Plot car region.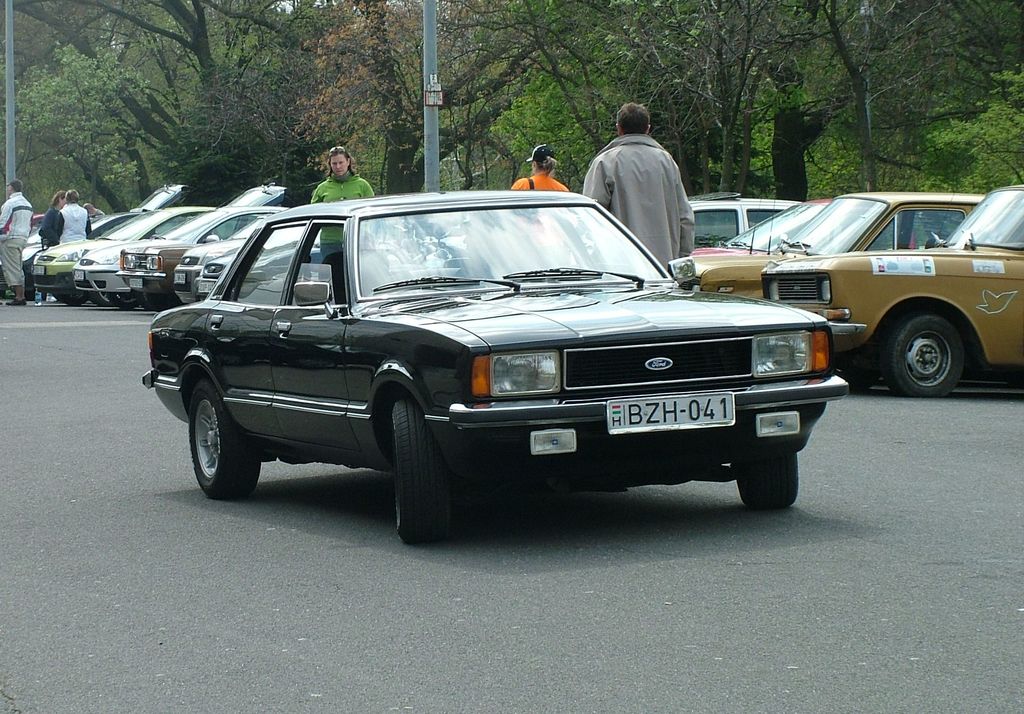
Plotted at [125,180,852,536].
